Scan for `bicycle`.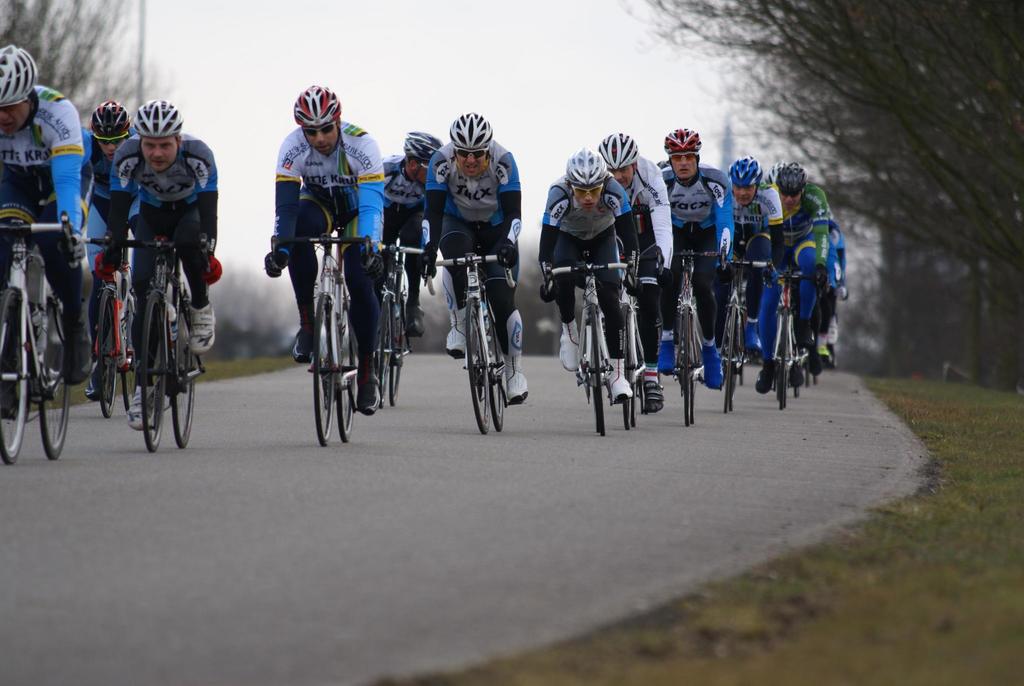
Scan result: Rect(795, 359, 803, 396).
